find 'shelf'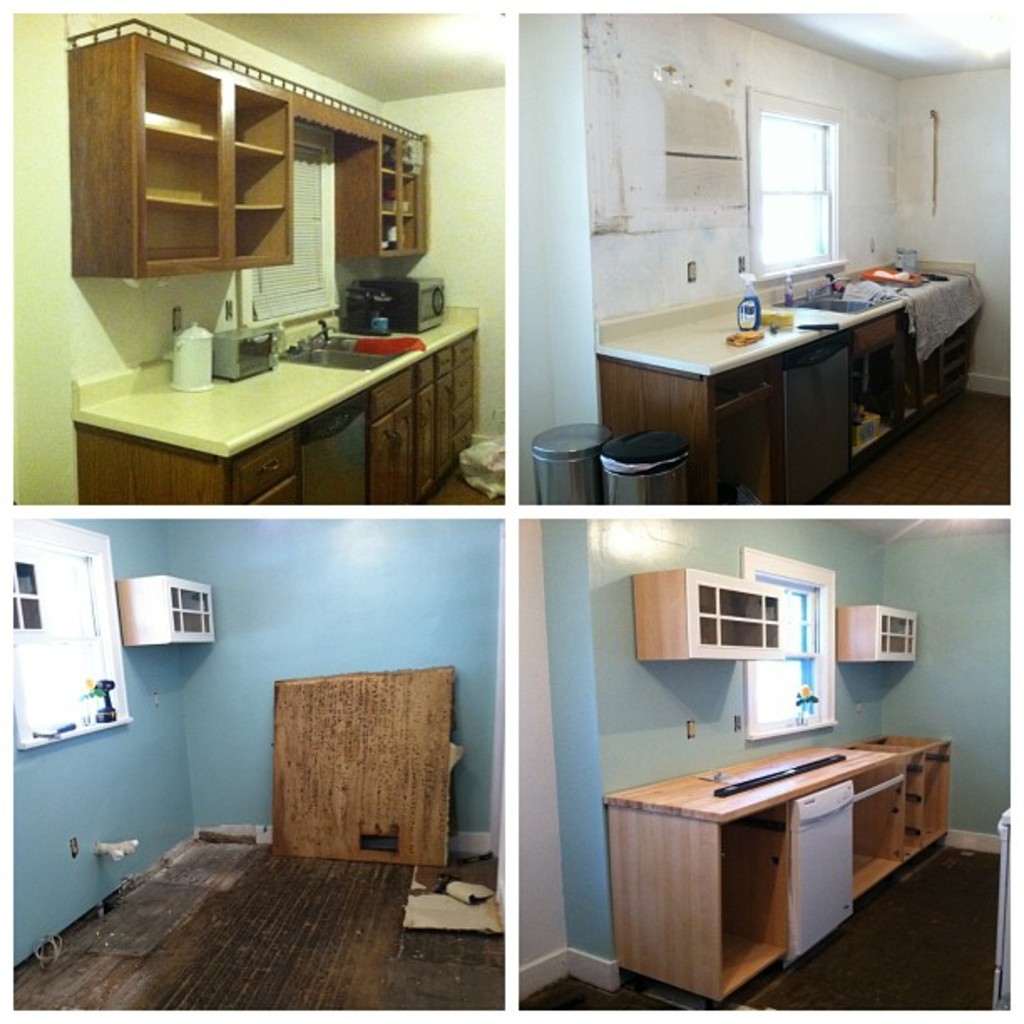
<region>832, 602, 927, 673</region>
